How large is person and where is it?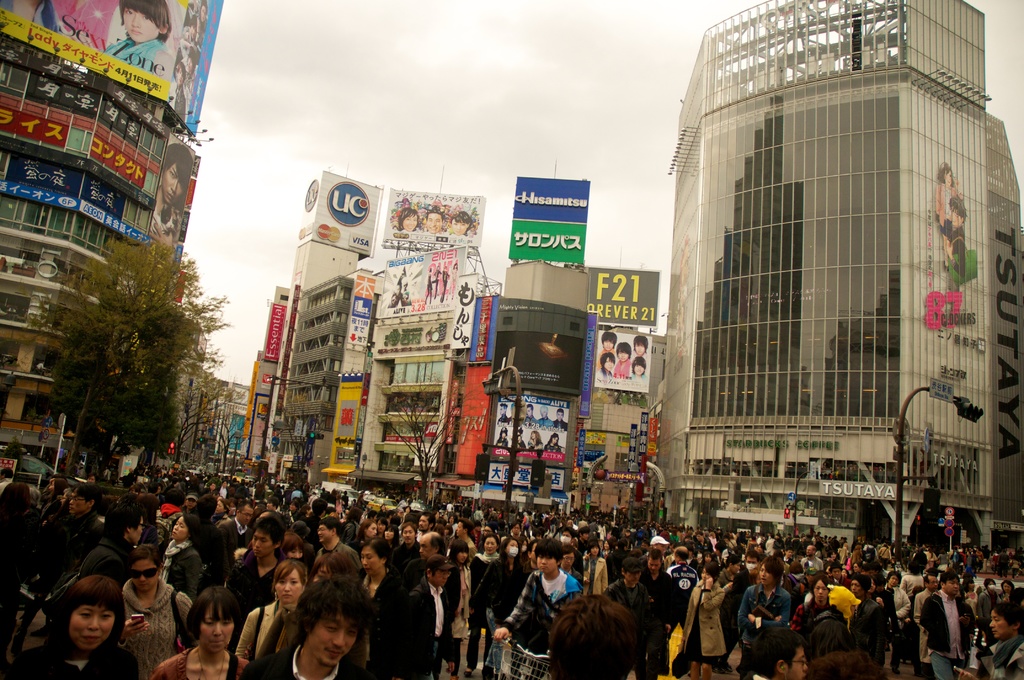
Bounding box: detection(0, 570, 136, 679).
